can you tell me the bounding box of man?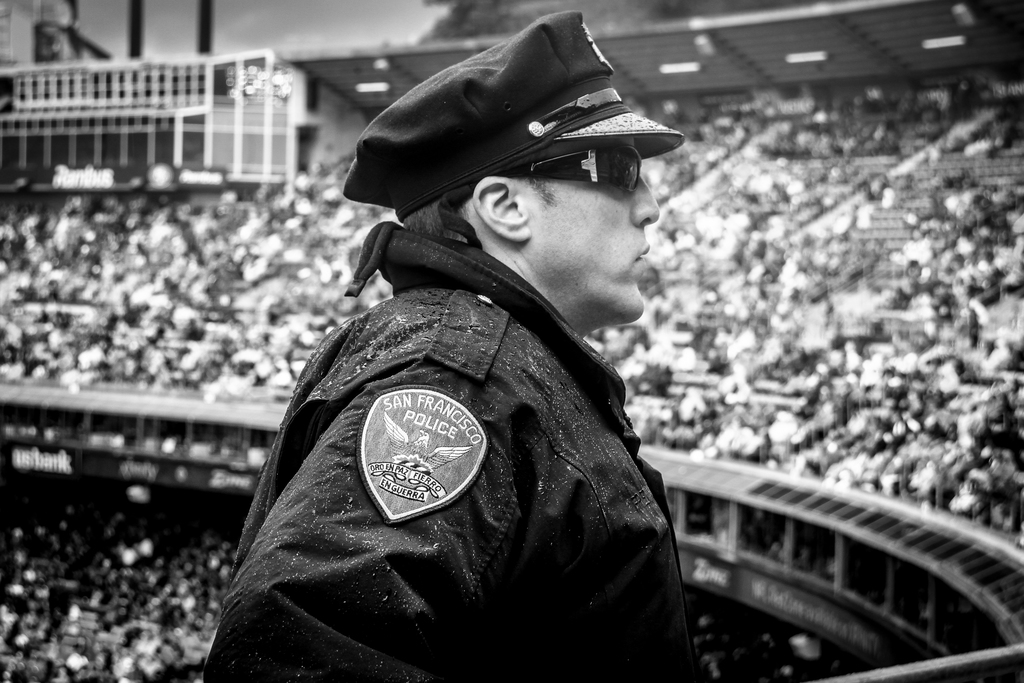
{"left": 165, "top": 42, "right": 705, "bottom": 682}.
